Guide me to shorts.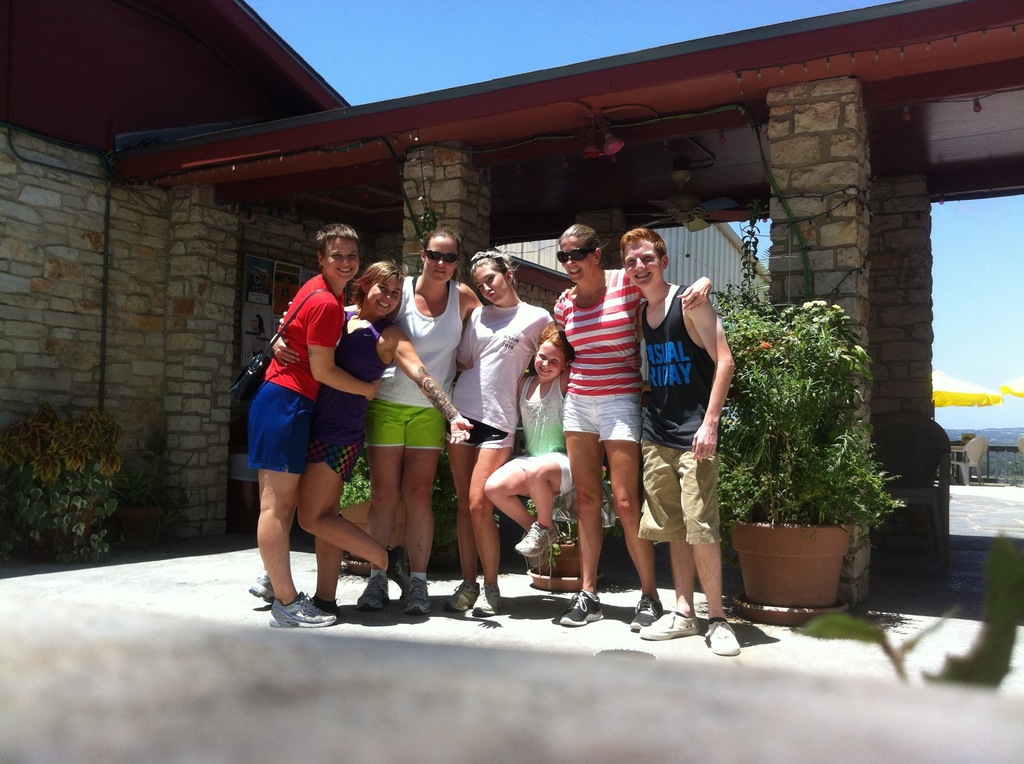
Guidance: select_region(510, 450, 572, 501).
